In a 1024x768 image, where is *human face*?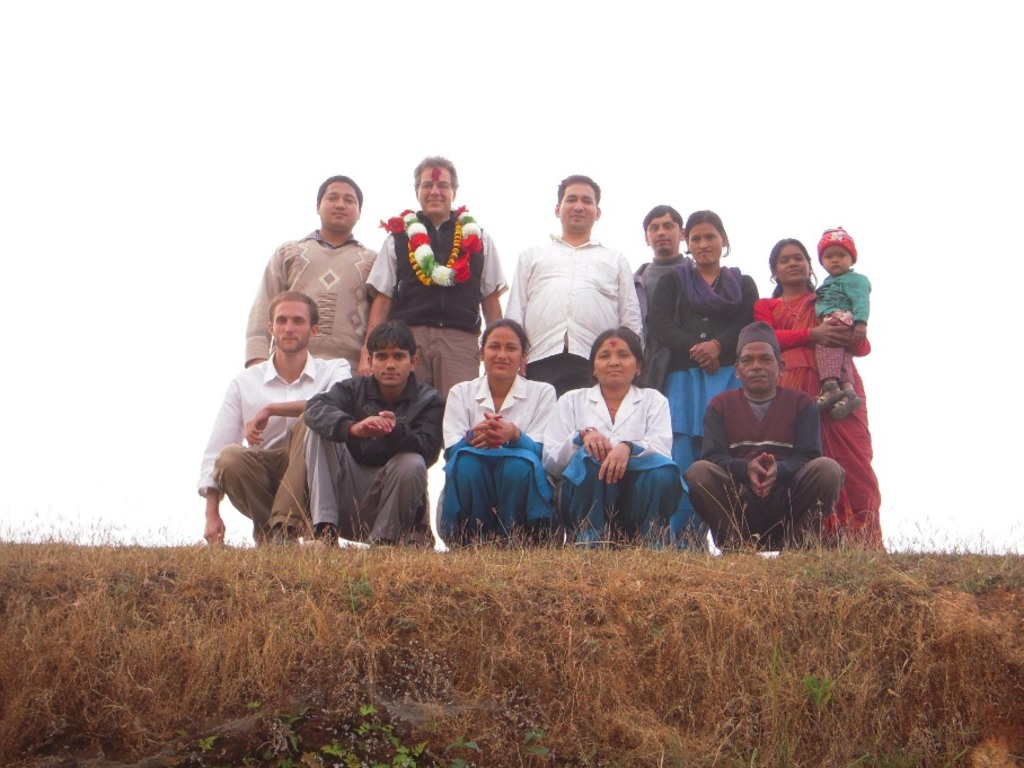
bbox=(820, 241, 853, 272).
